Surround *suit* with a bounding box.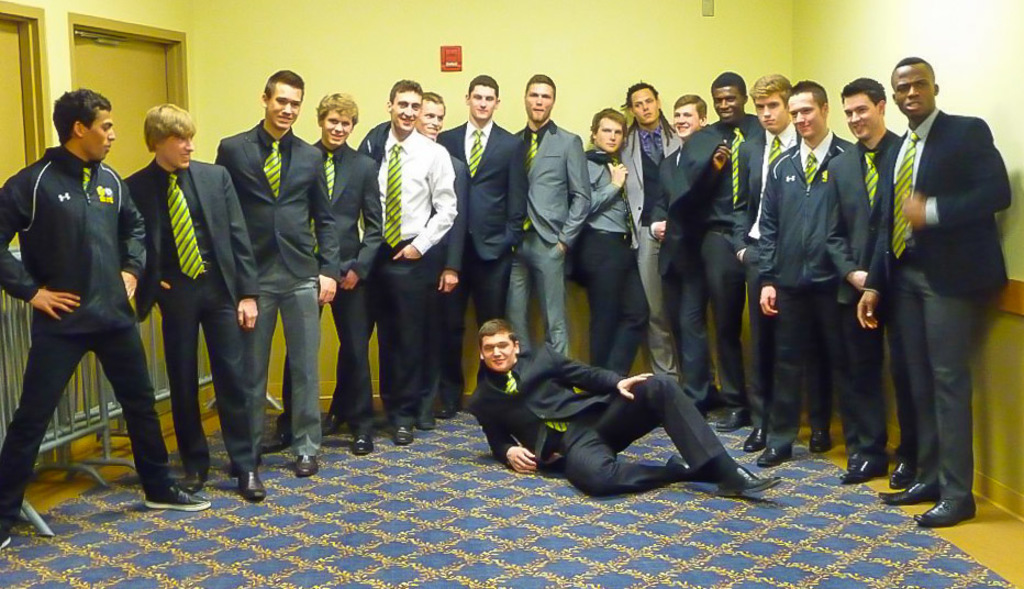
locate(669, 113, 765, 408).
